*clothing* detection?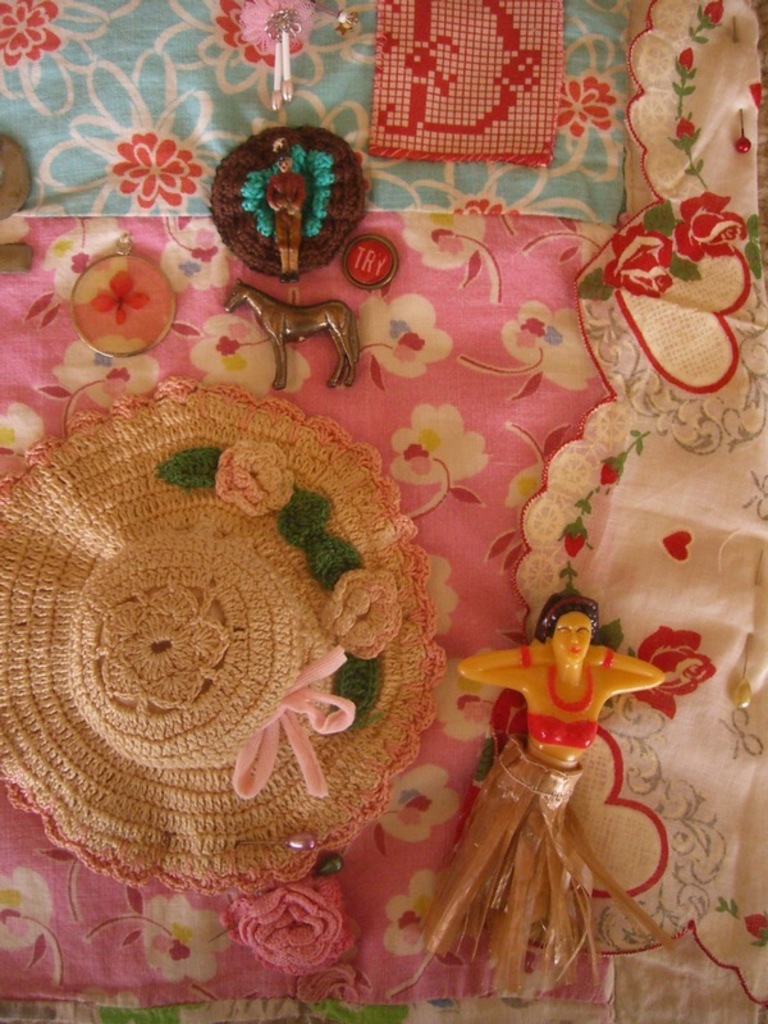
x1=419 y1=735 x2=673 y2=988
